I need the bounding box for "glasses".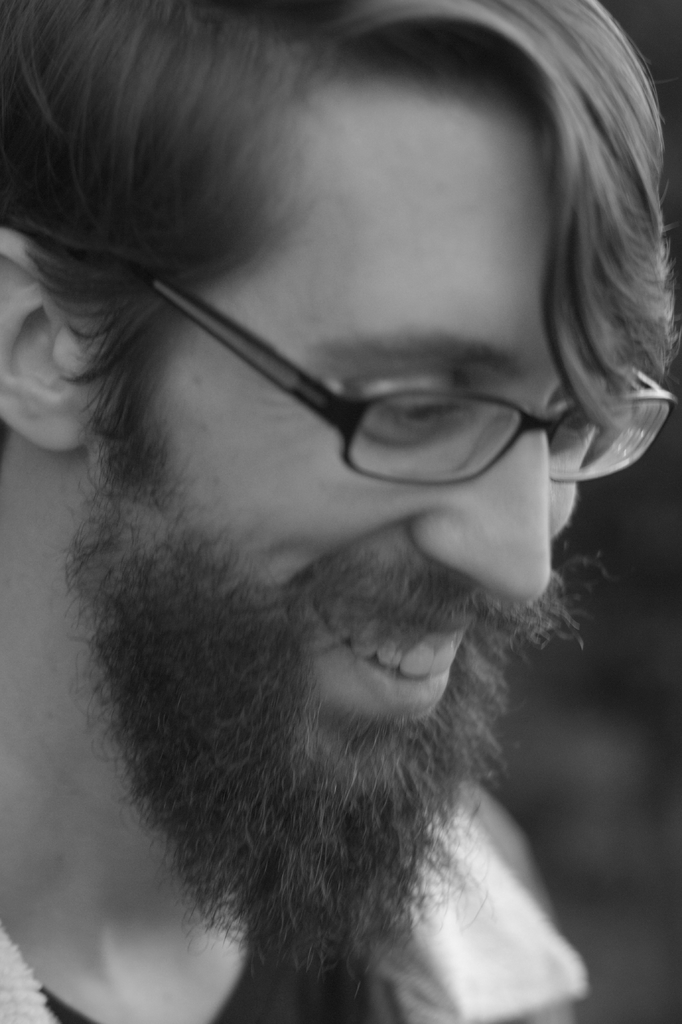
Here it is: bbox(84, 246, 681, 503).
